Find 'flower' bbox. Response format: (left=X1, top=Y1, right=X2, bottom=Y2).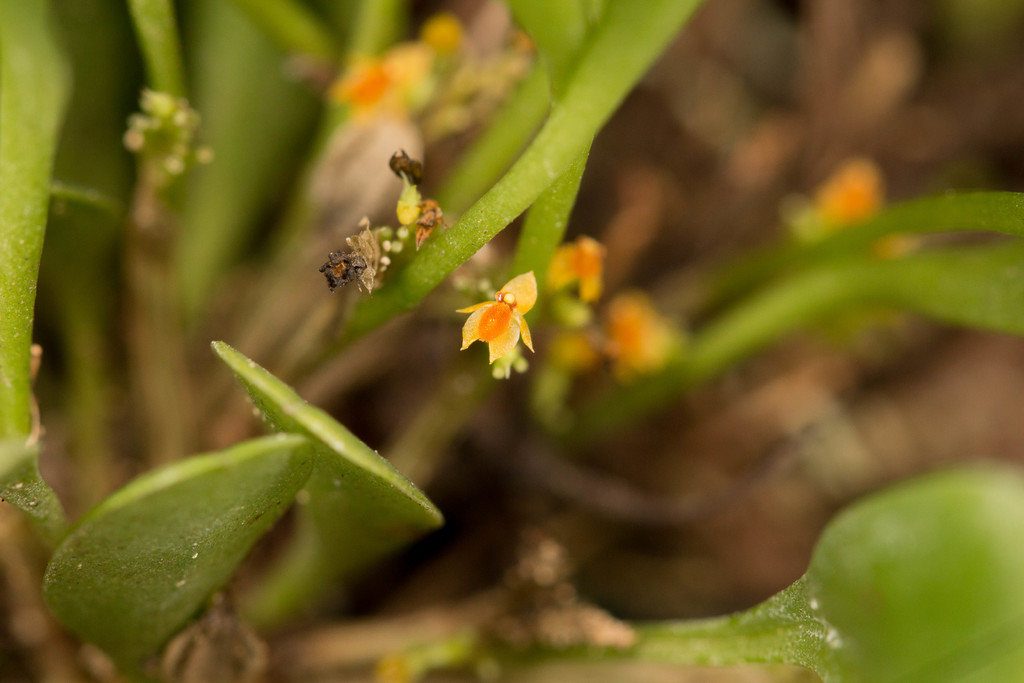
(left=462, top=268, right=552, bottom=373).
